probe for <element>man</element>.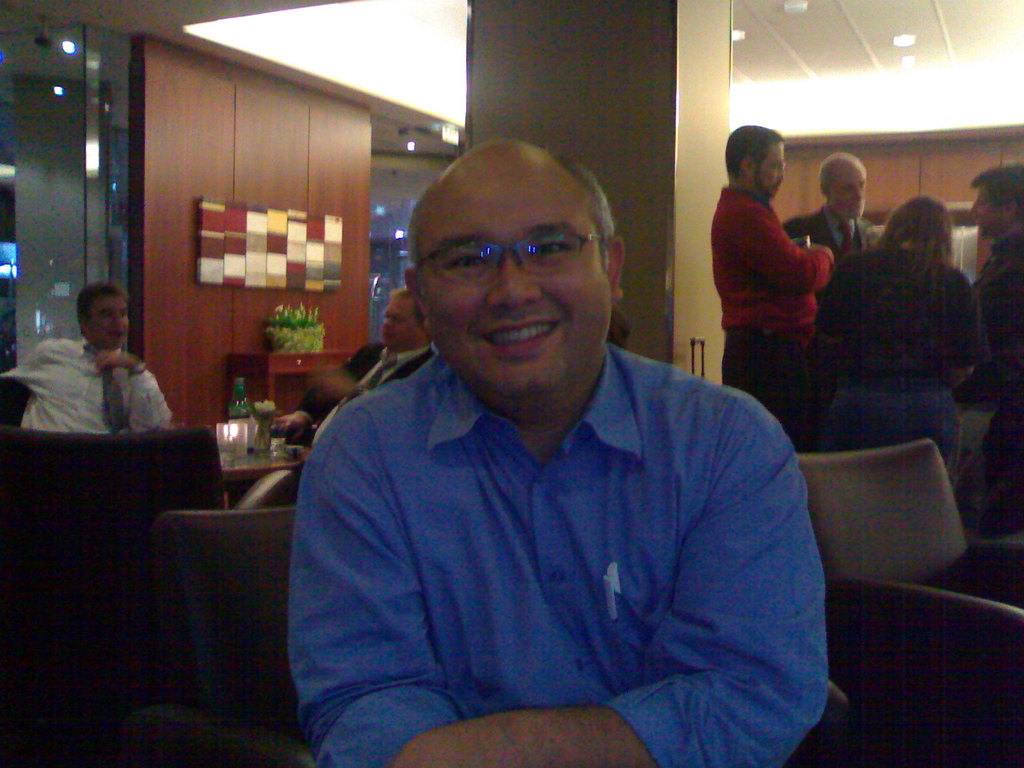
Probe result: pyautogui.locateOnScreen(0, 289, 182, 452).
